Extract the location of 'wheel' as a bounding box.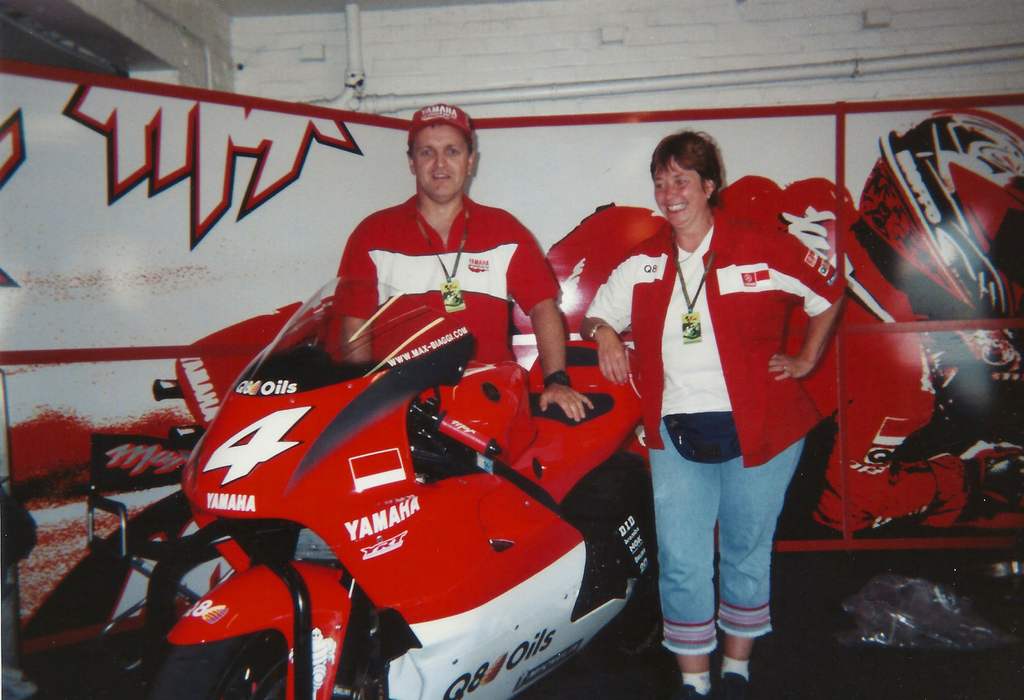
Rect(155, 631, 291, 699).
